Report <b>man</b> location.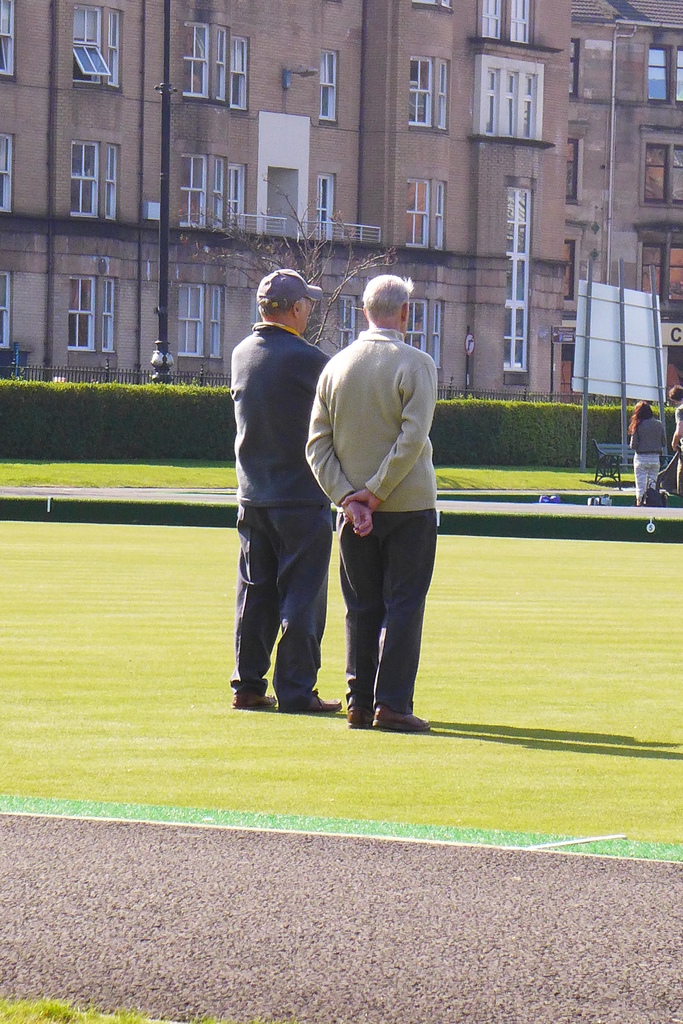
Report: BBox(302, 273, 433, 732).
